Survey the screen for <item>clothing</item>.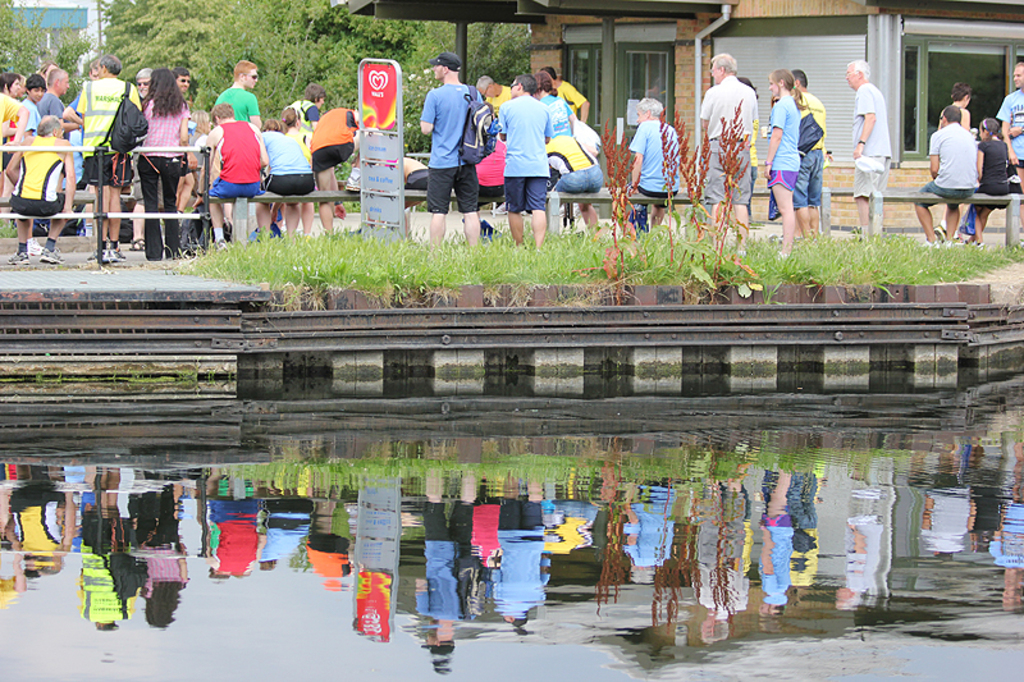
Survey found: 206:116:265:200.
